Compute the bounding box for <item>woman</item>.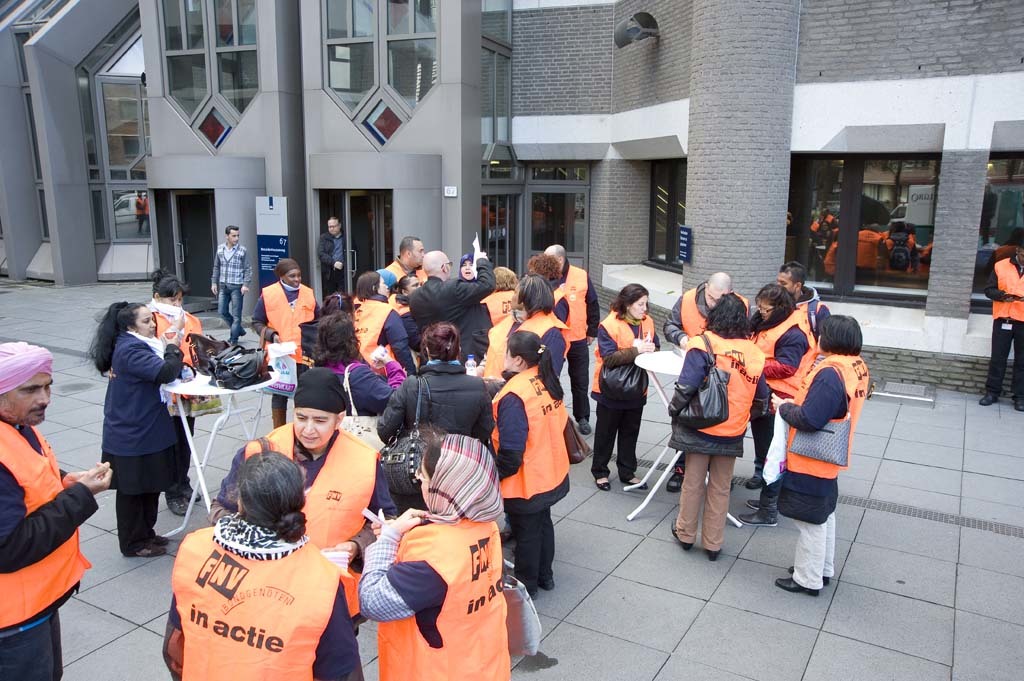
<bbox>659, 289, 763, 563</bbox>.
